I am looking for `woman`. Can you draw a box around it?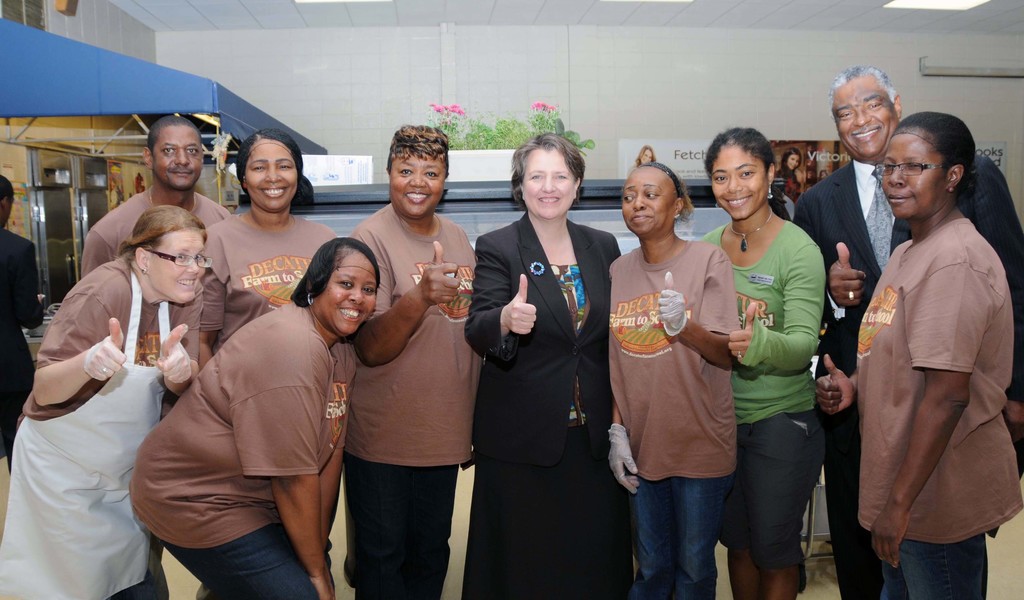
Sure, the bounding box is [344, 118, 477, 599].
